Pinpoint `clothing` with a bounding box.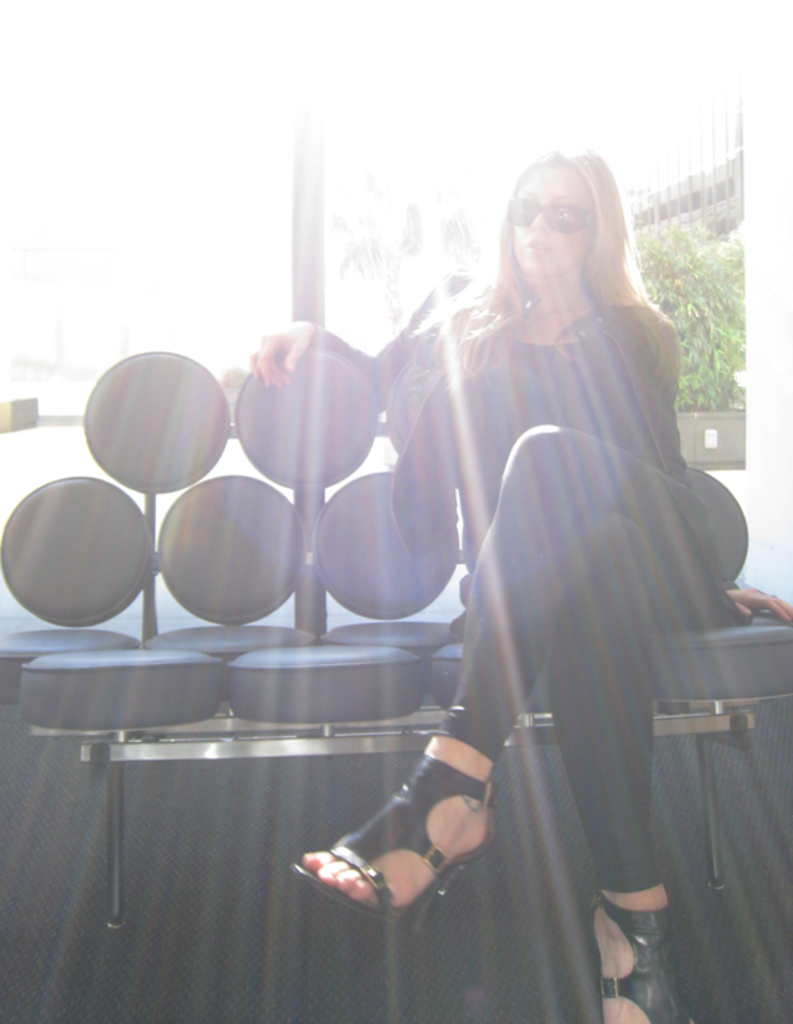
crop(424, 307, 752, 892).
